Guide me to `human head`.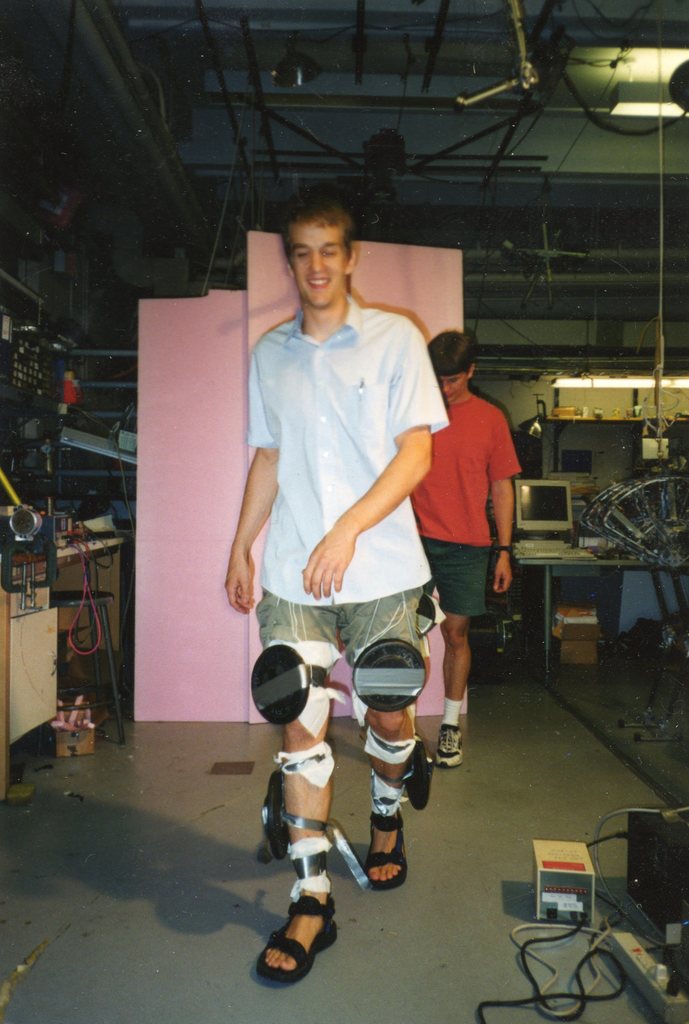
Guidance: (425, 329, 477, 403).
